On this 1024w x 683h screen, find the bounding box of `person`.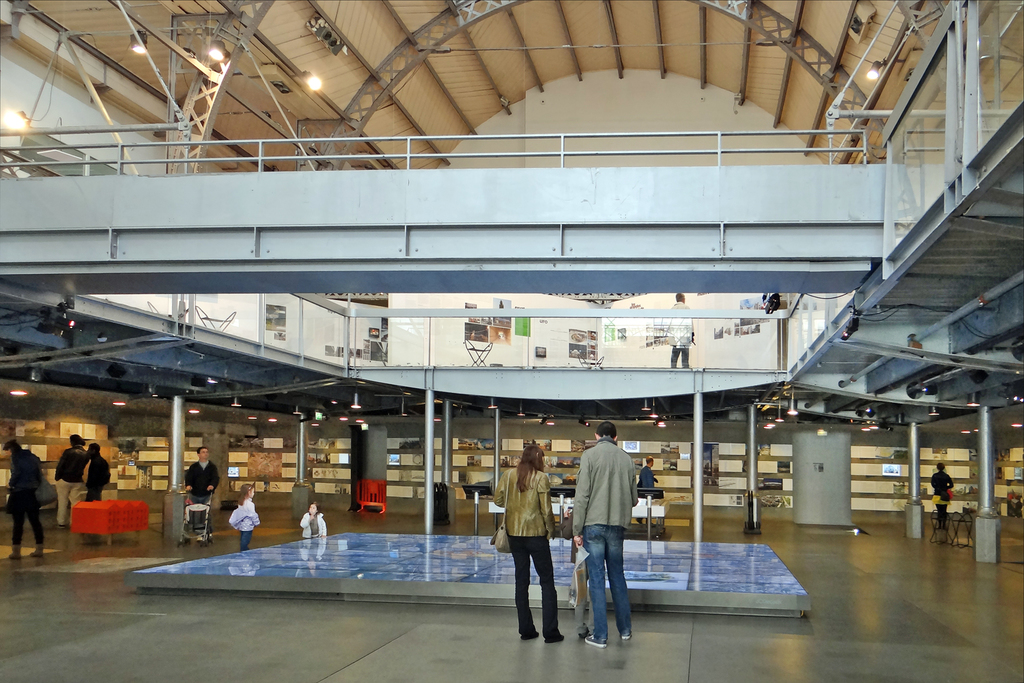
Bounding box: select_region(927, 462, 957, 527).
